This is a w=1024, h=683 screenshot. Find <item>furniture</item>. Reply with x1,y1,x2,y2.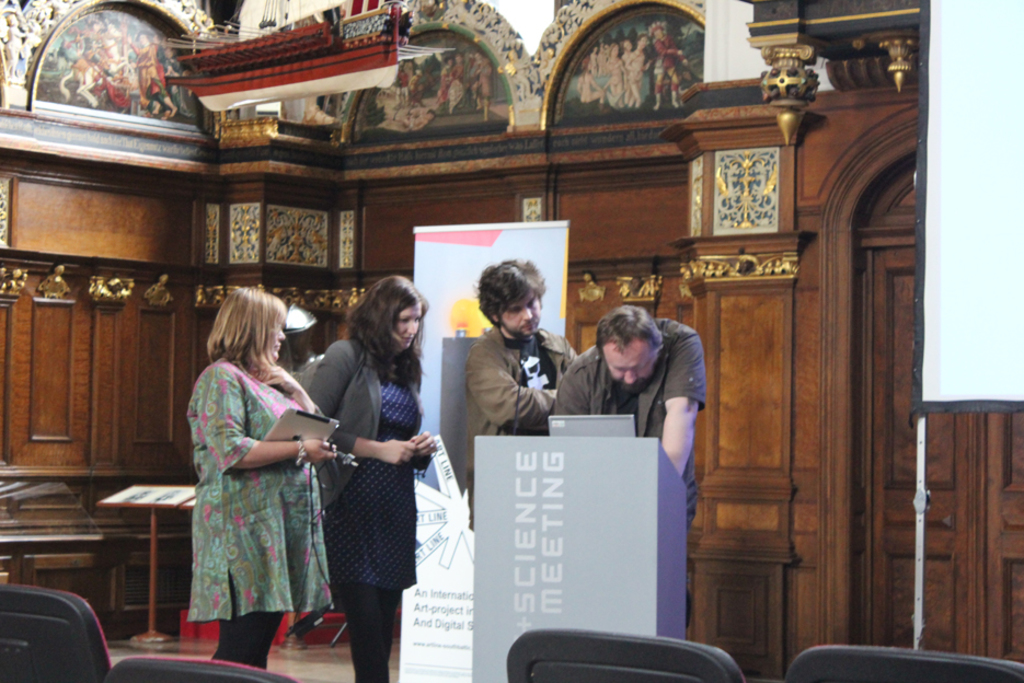
0,584,111,669.
